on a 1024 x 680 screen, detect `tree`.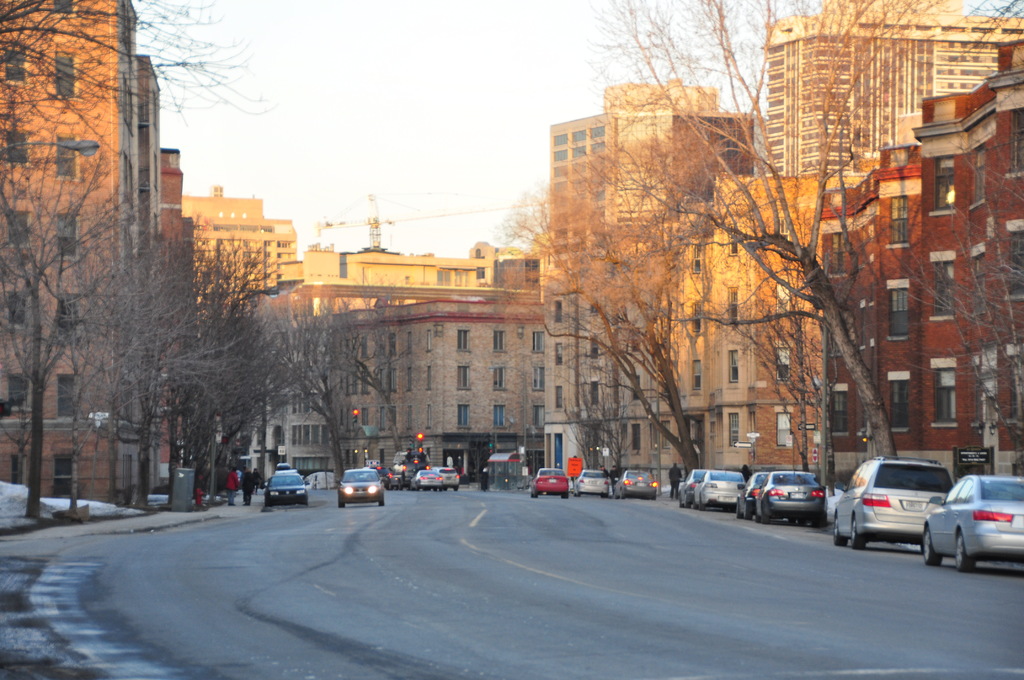
{"left": 0, "top": 0, "right": 289, "bottom": 523}.
